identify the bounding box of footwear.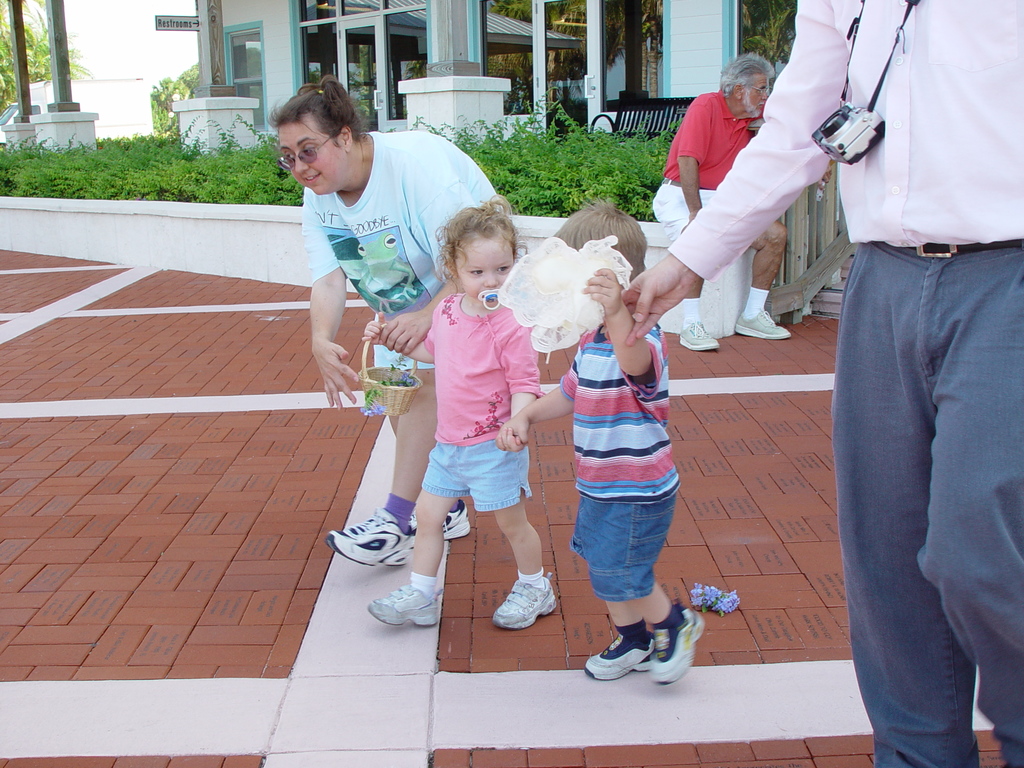
(left=735, top=311, right=794, bottom=340).
